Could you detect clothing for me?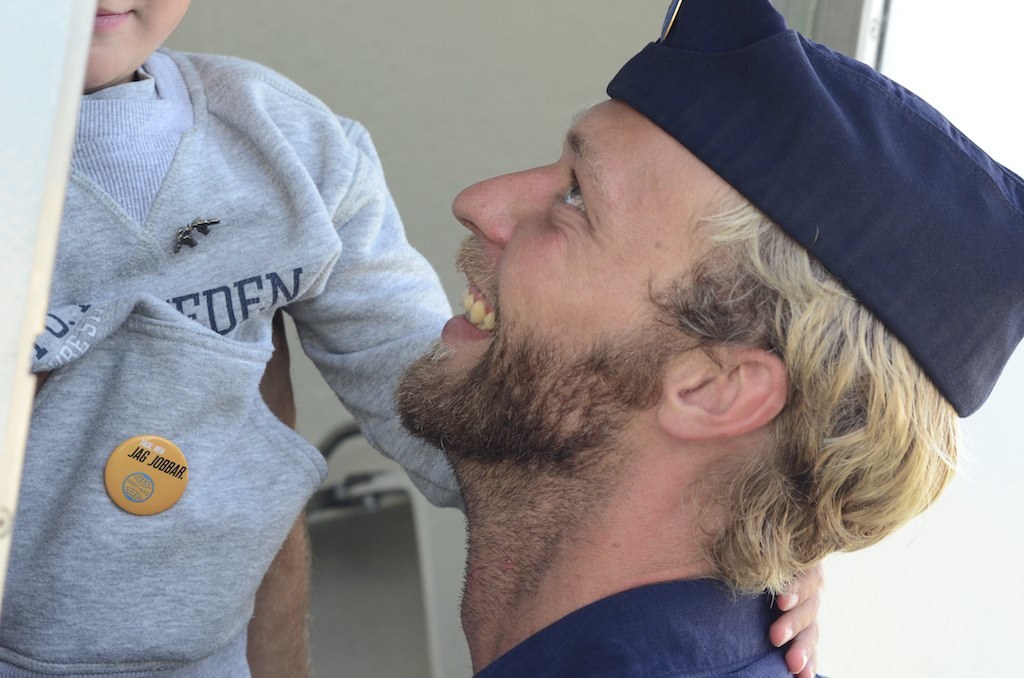
Detection result: region(8, 35, 419, 642).
